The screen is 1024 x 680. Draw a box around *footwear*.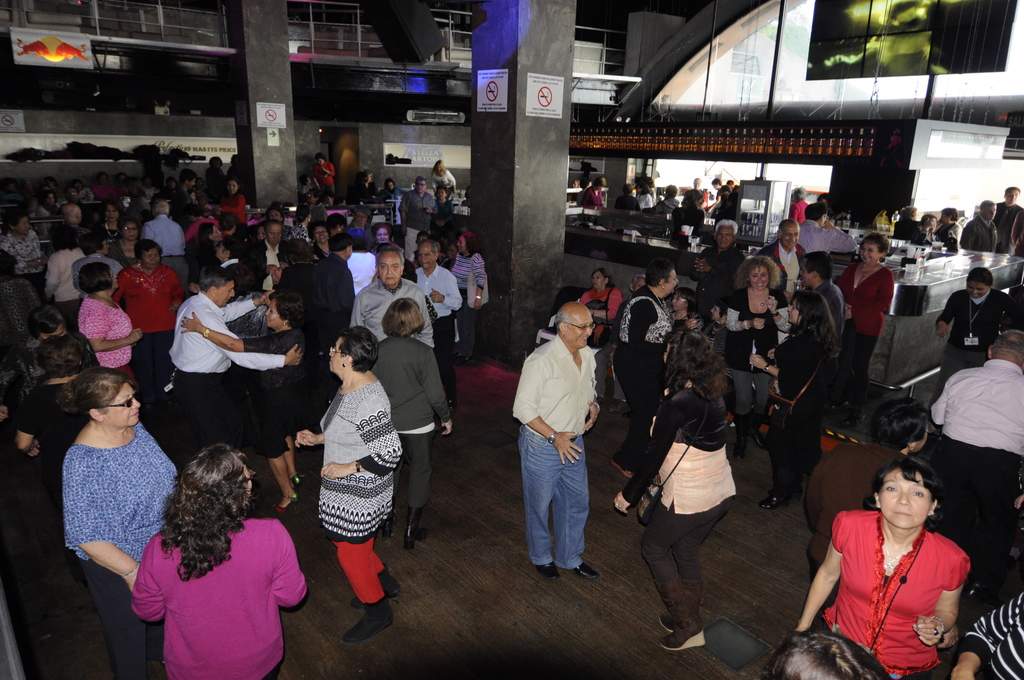
788:483:810:499.
